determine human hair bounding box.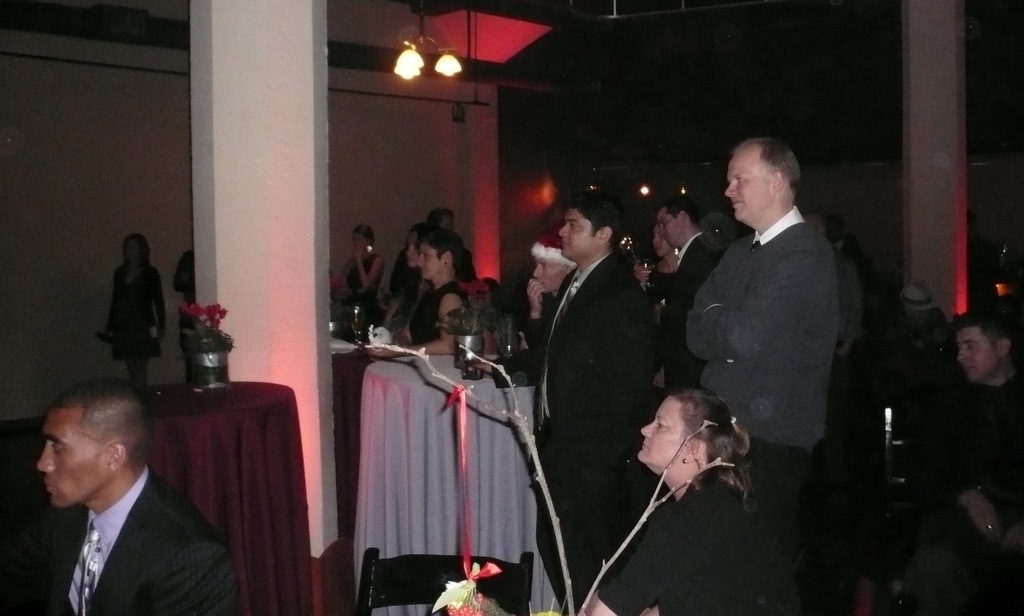
Determined: select_region(420, 229, 483, 289).
